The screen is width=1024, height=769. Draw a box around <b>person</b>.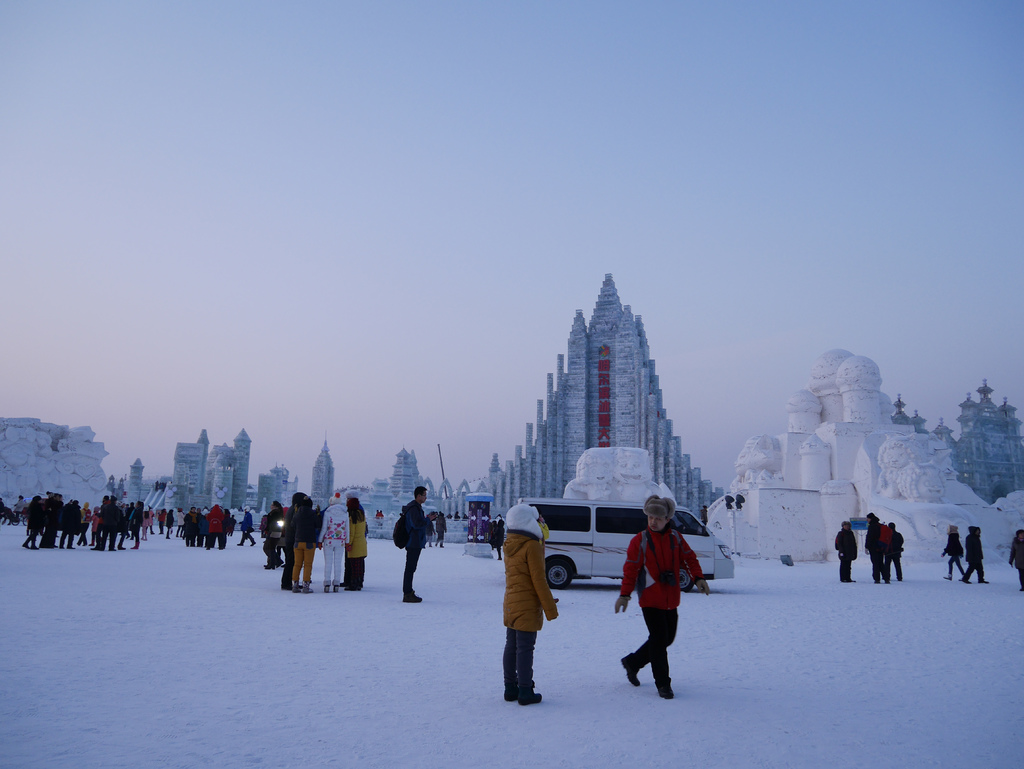
x1=496, y1=513, x2=504, y2=553.
